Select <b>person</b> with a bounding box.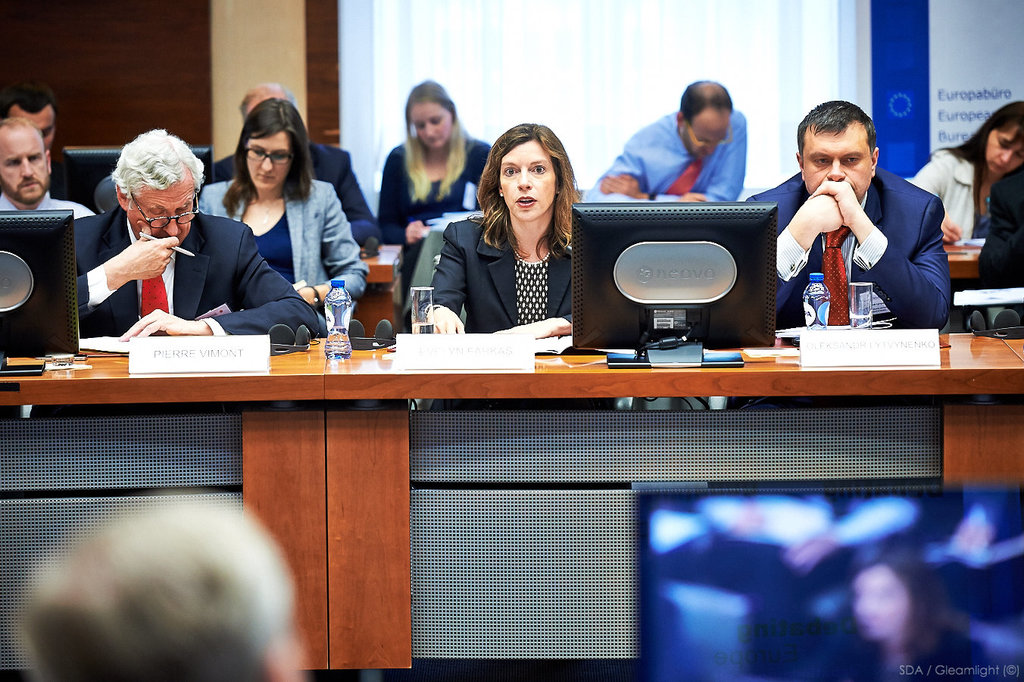
x1=0 y1=115 x2=95 y2=219.
